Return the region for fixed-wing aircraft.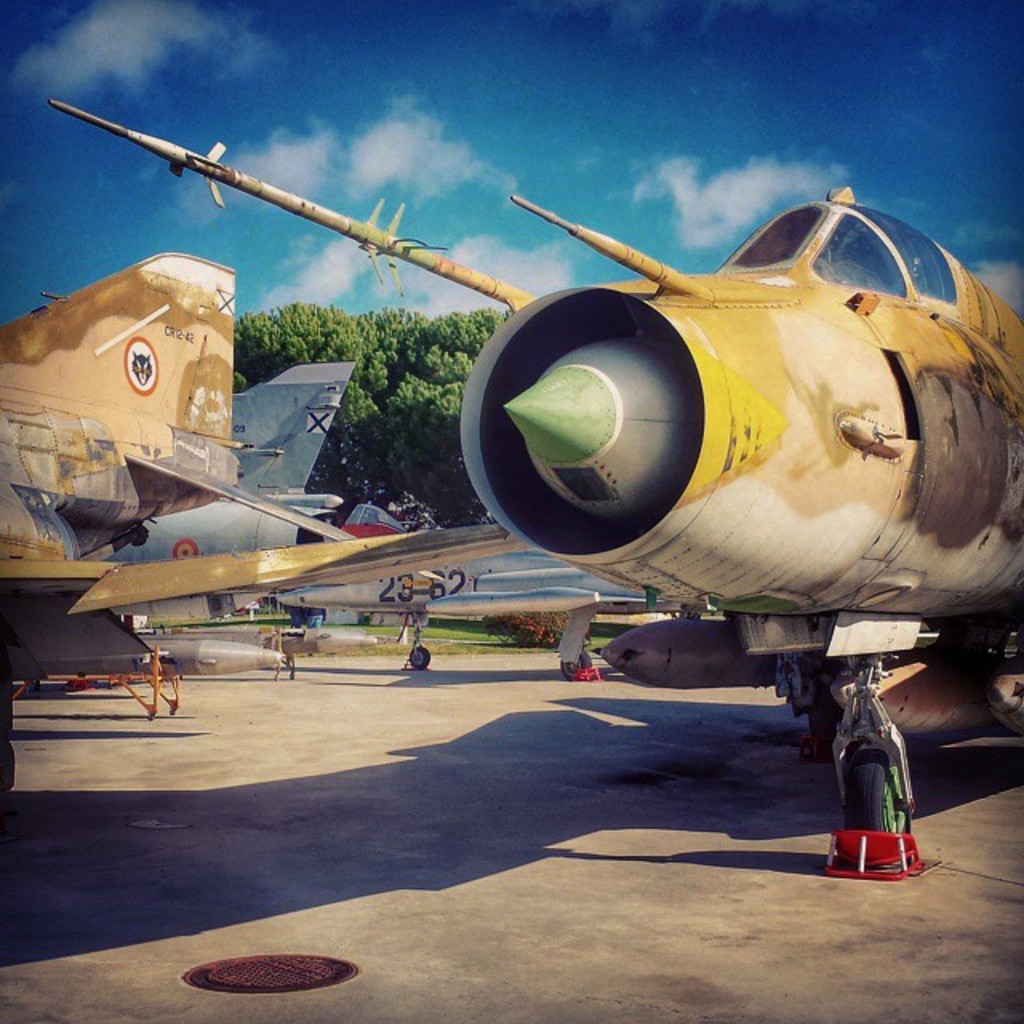
(x1=0, y1=245, x2=544, y2=803).
